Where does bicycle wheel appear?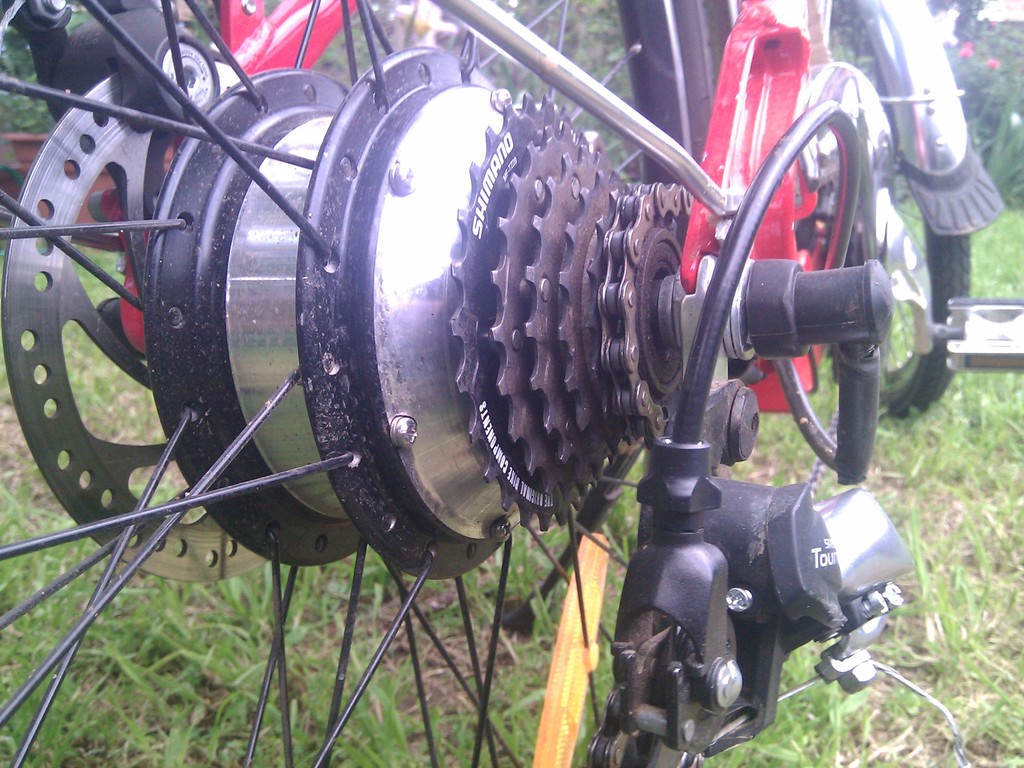
Appears at 0, 0, 731, 767.
